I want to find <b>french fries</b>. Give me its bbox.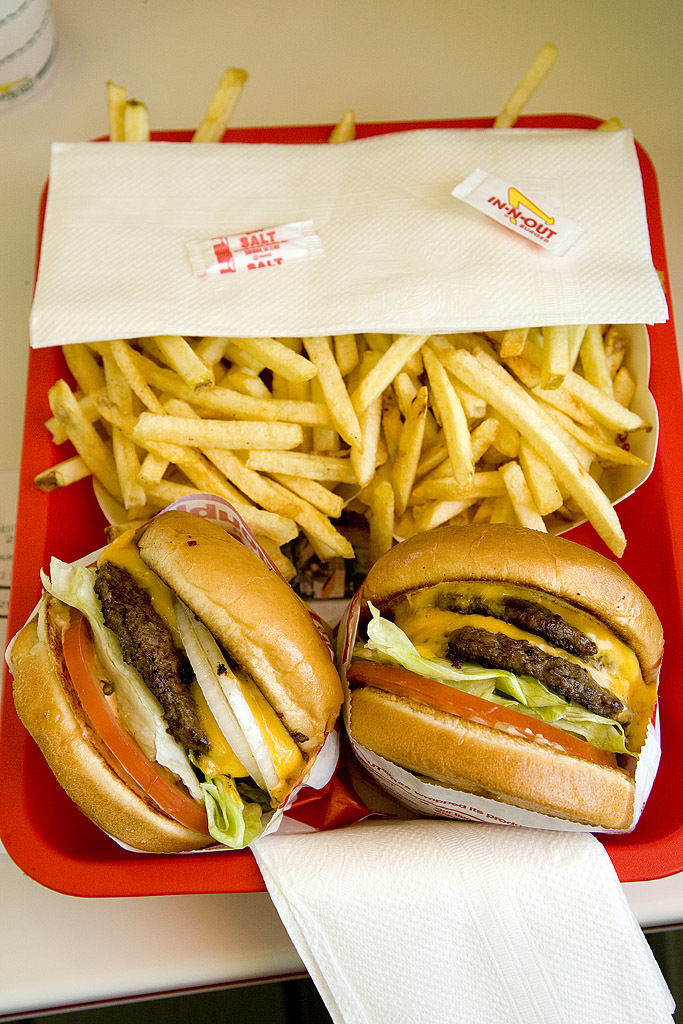
605/119/619/128.
